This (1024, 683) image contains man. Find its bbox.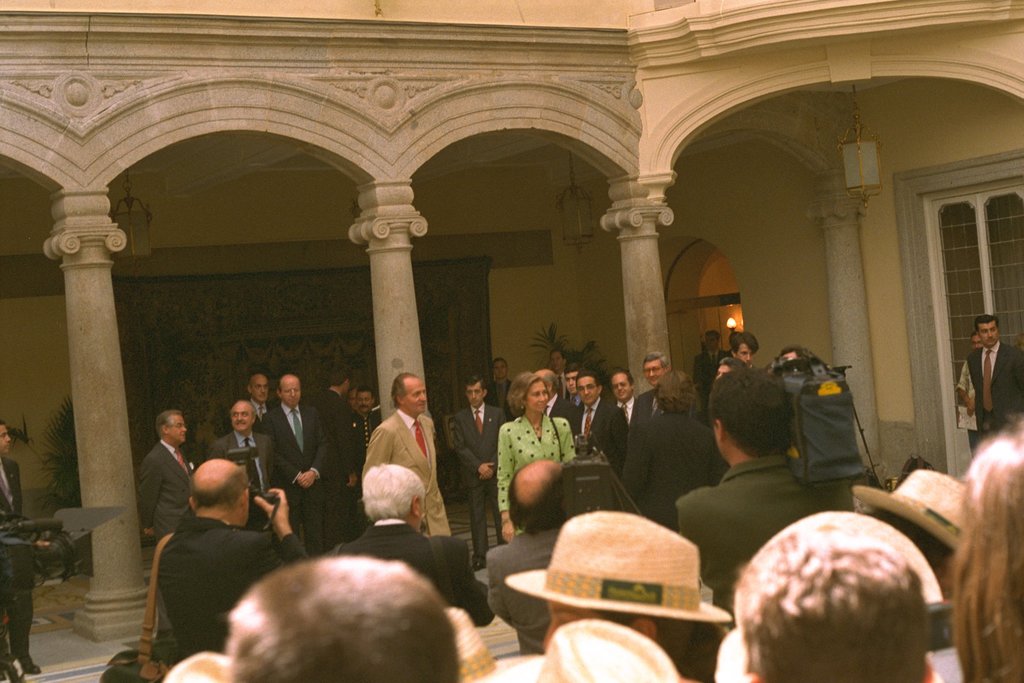
<box>609,366,635,418</box>.
